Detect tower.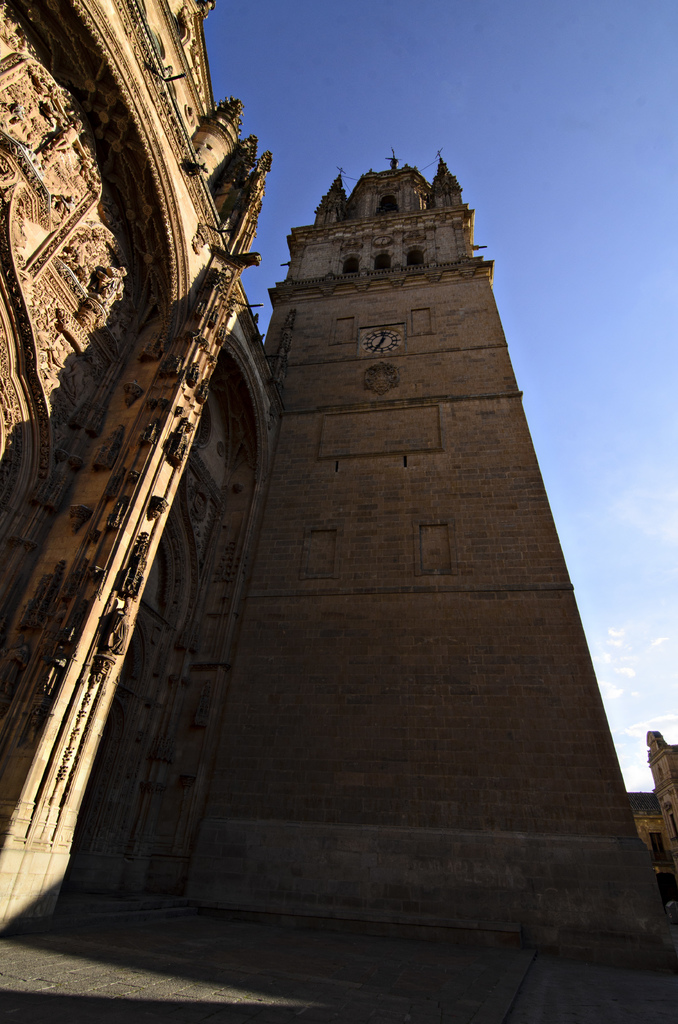
Detected at 0:150:632:923.
